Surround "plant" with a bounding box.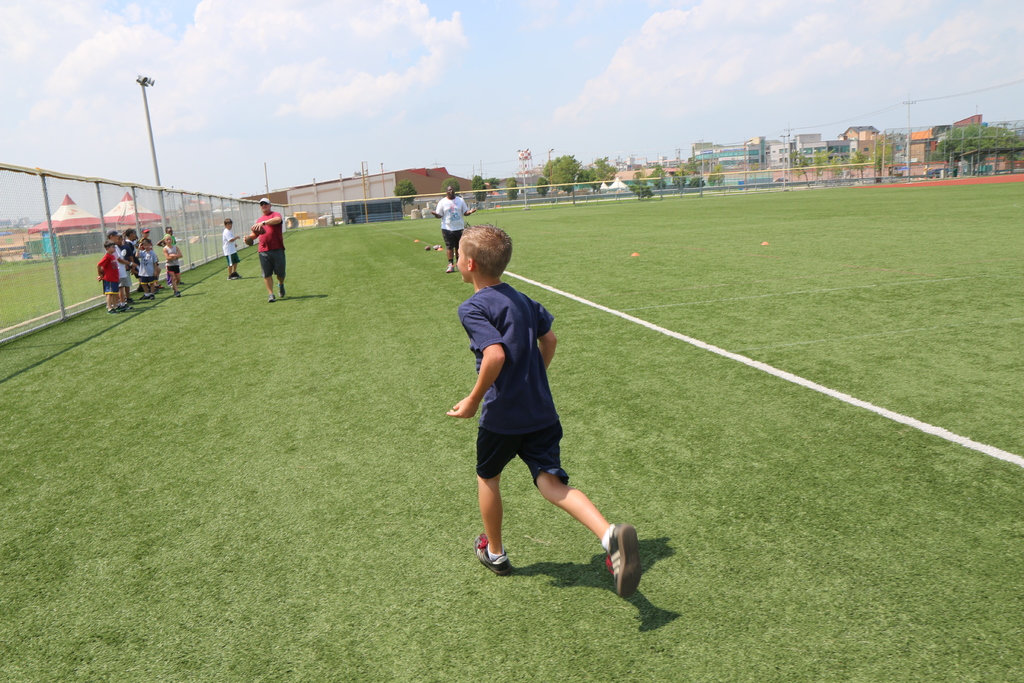
region(509, 174, 519, 199).
